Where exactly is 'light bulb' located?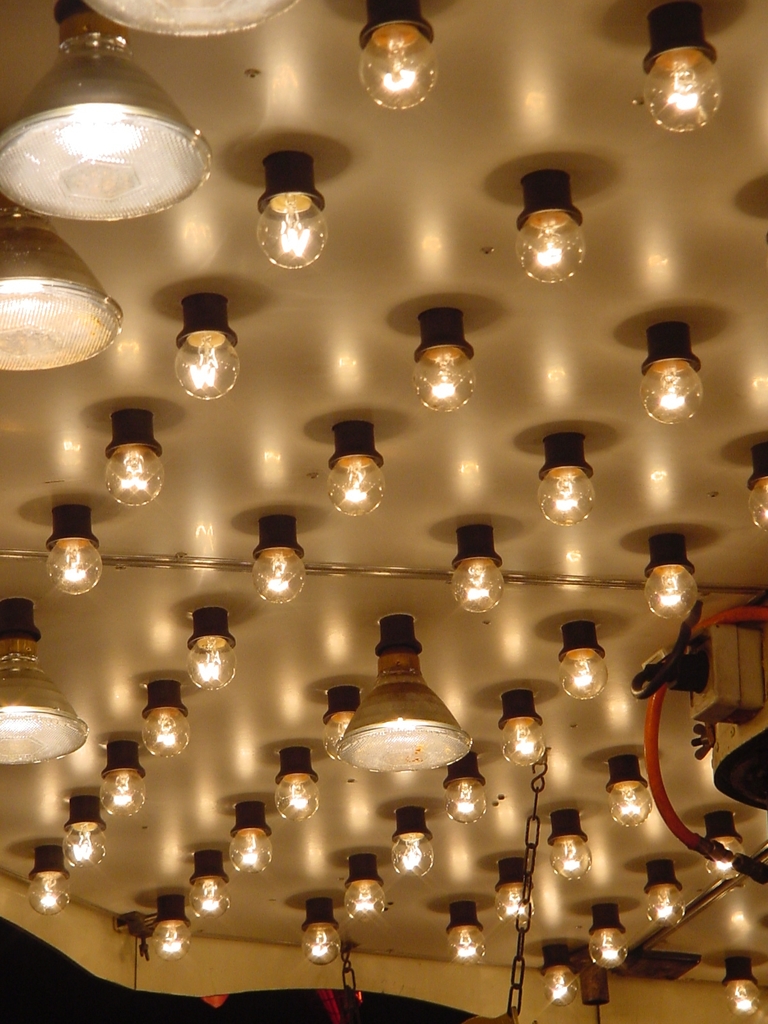
Its bounding box is region(228, 800, 275, 881).
